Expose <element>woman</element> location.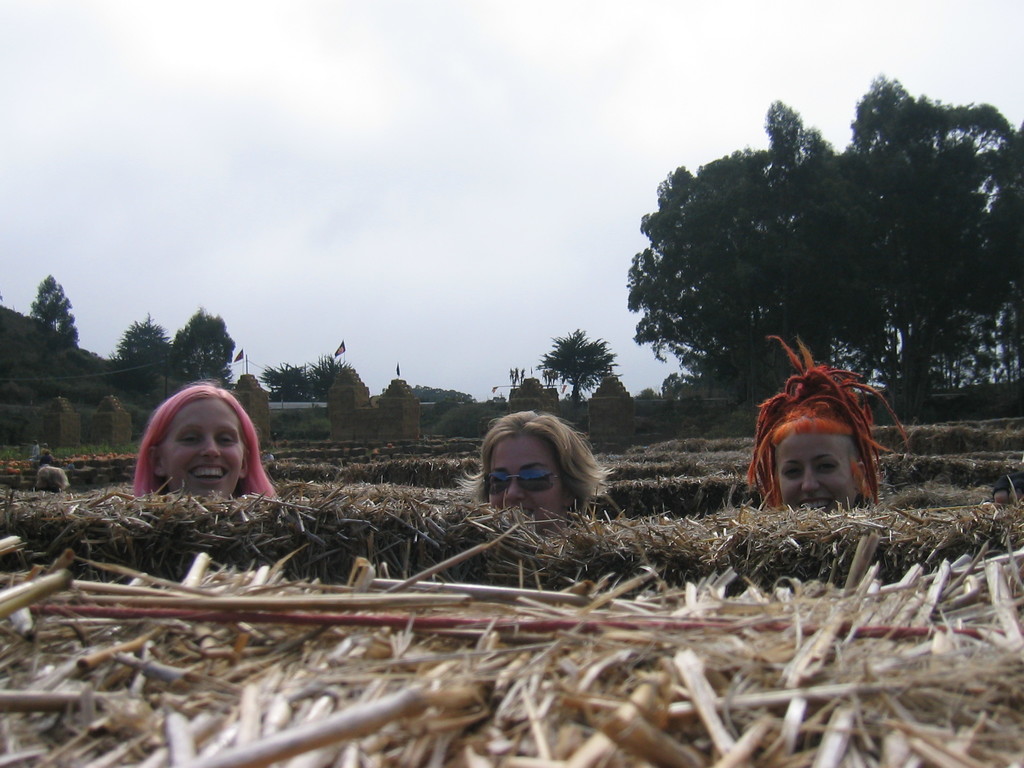
Exposed at 762, 362, 888, 526.
